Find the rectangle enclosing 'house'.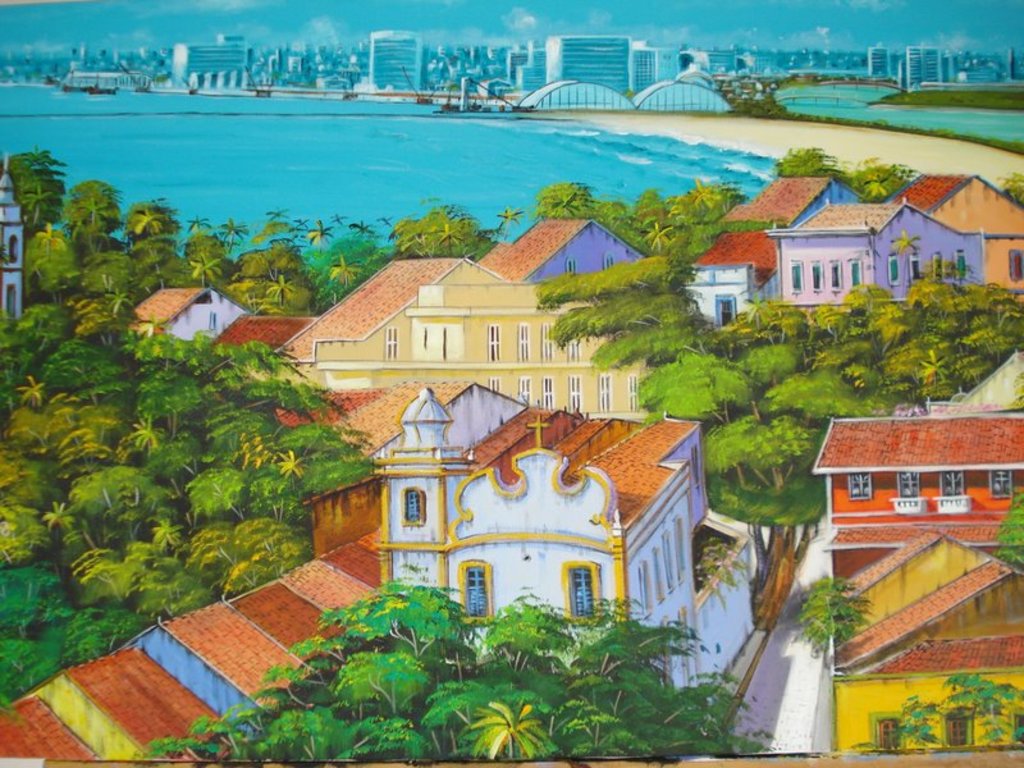
select_region(224, 314, 308, 364).
